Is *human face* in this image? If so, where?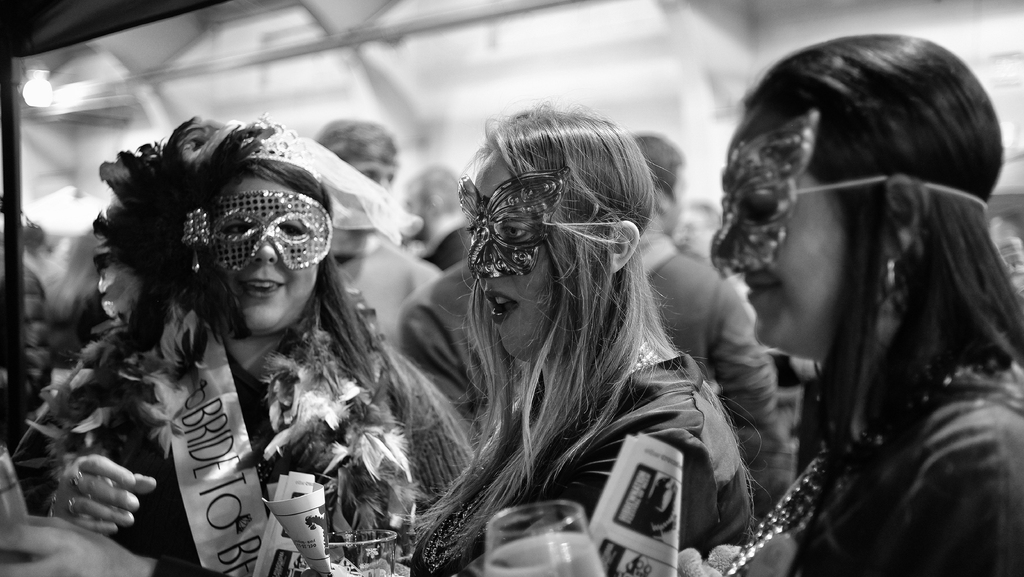
Yes, at detection(715, 113, 849, 359).
